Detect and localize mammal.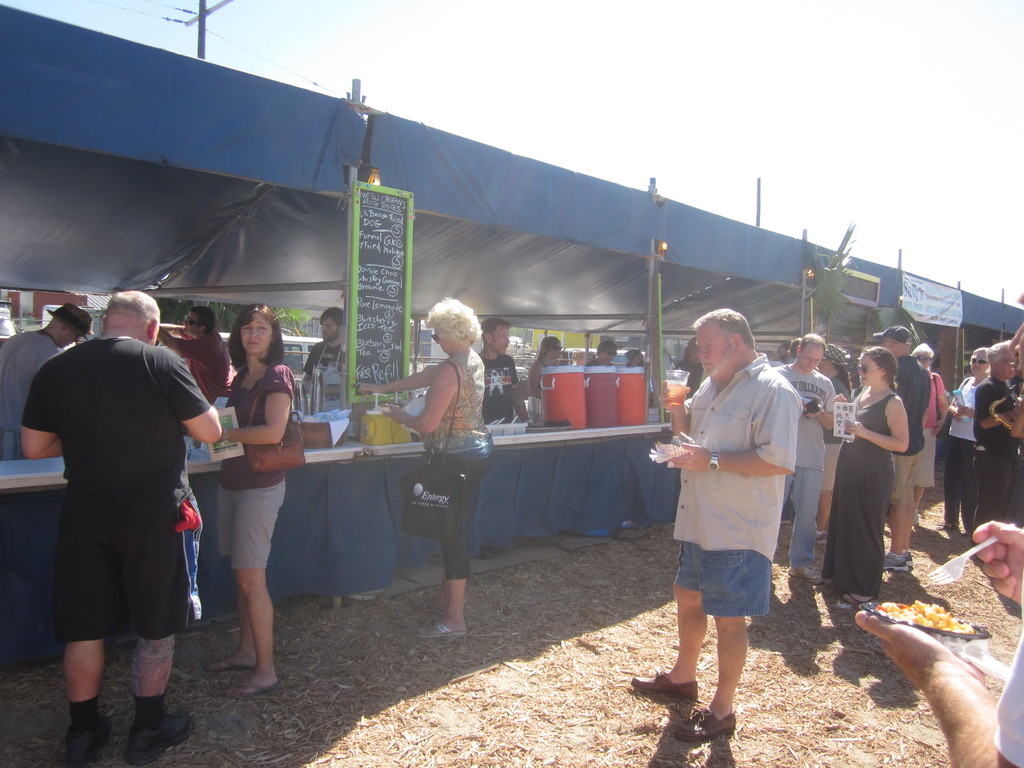
Localized at bbox(816, 344, 854, 537).
